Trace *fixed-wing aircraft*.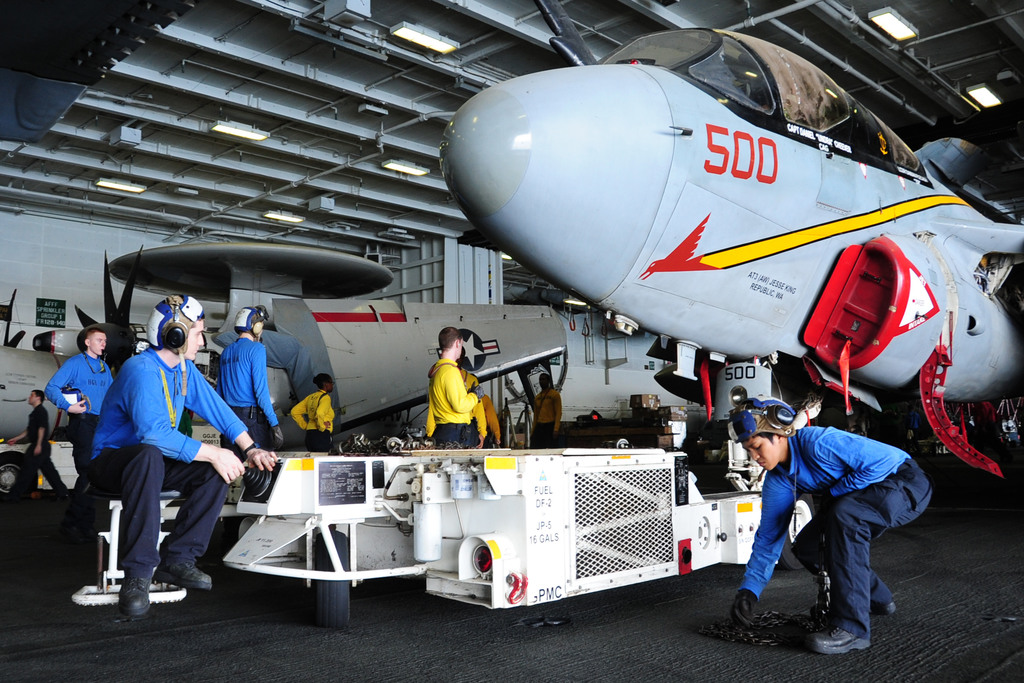
Traced to bbox=(0, 241, 566, 502).
